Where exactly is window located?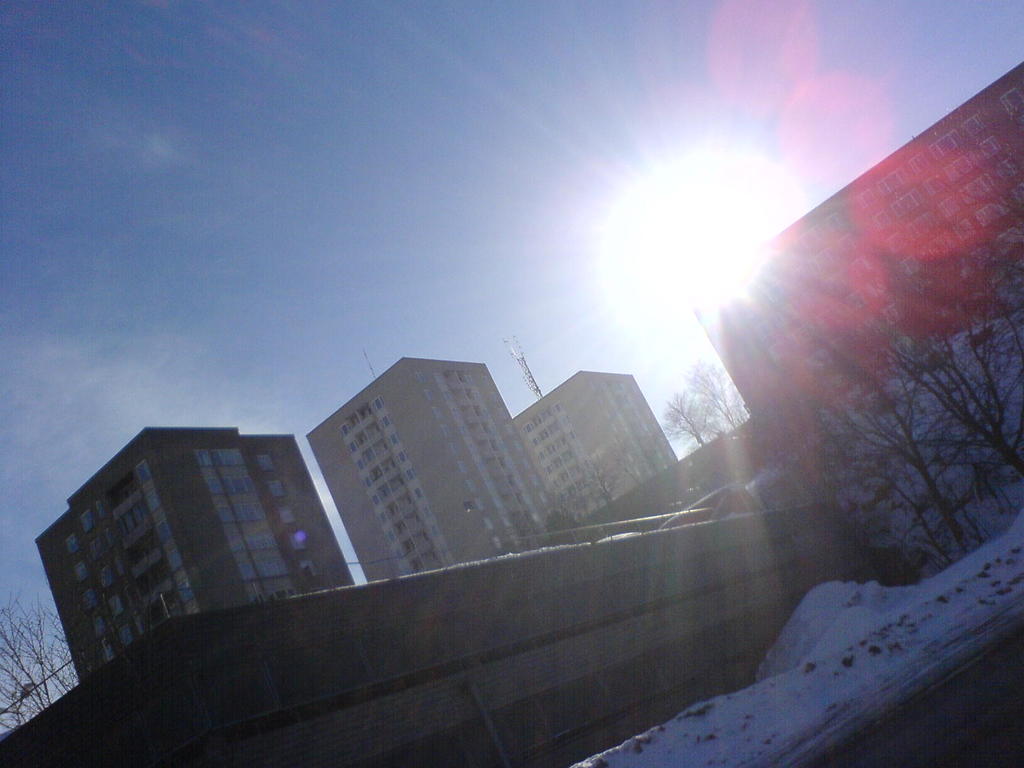
Its bounding box is 277:508:292:523.
